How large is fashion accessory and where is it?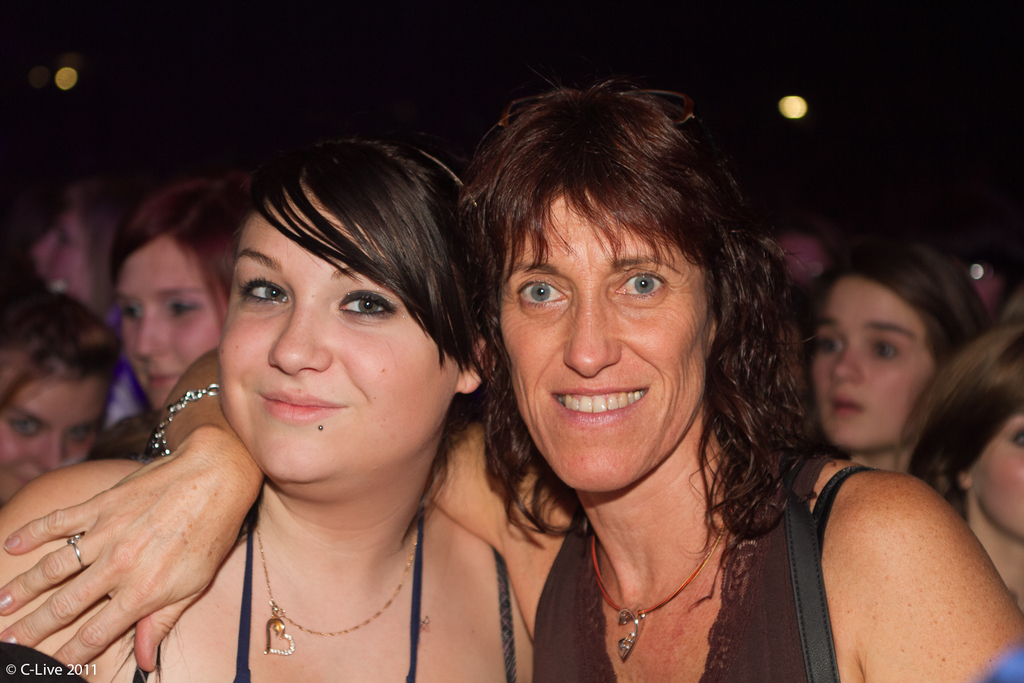
Bounding box: <bbox>250, 518, 438, 672</bbox>.
